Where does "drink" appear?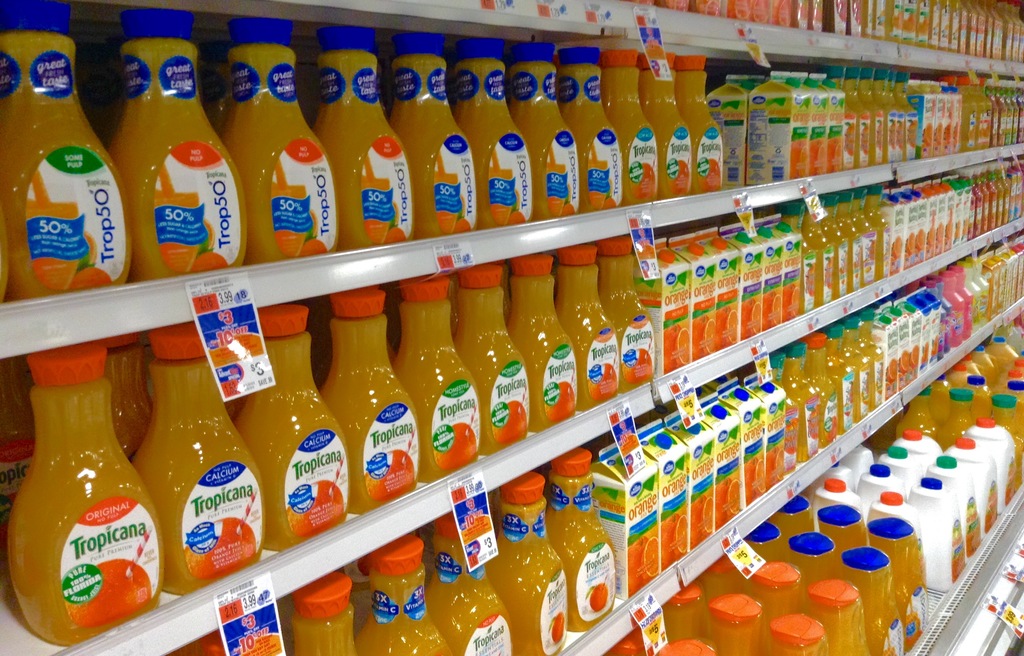
Appears at 667, 231, 713, 355.
